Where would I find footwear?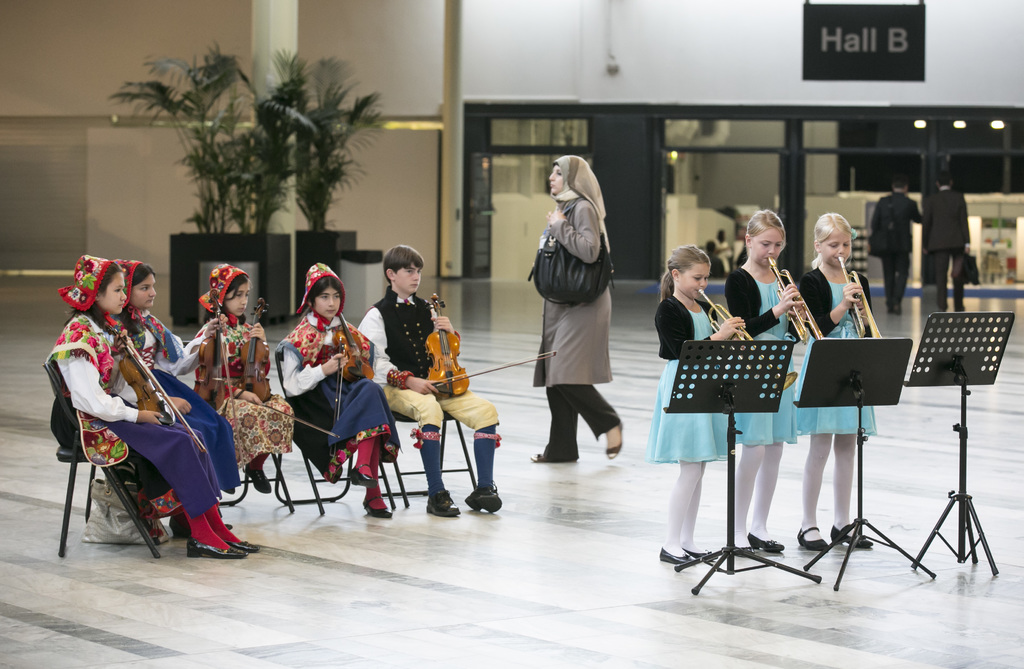
At [681,546,712,562].
